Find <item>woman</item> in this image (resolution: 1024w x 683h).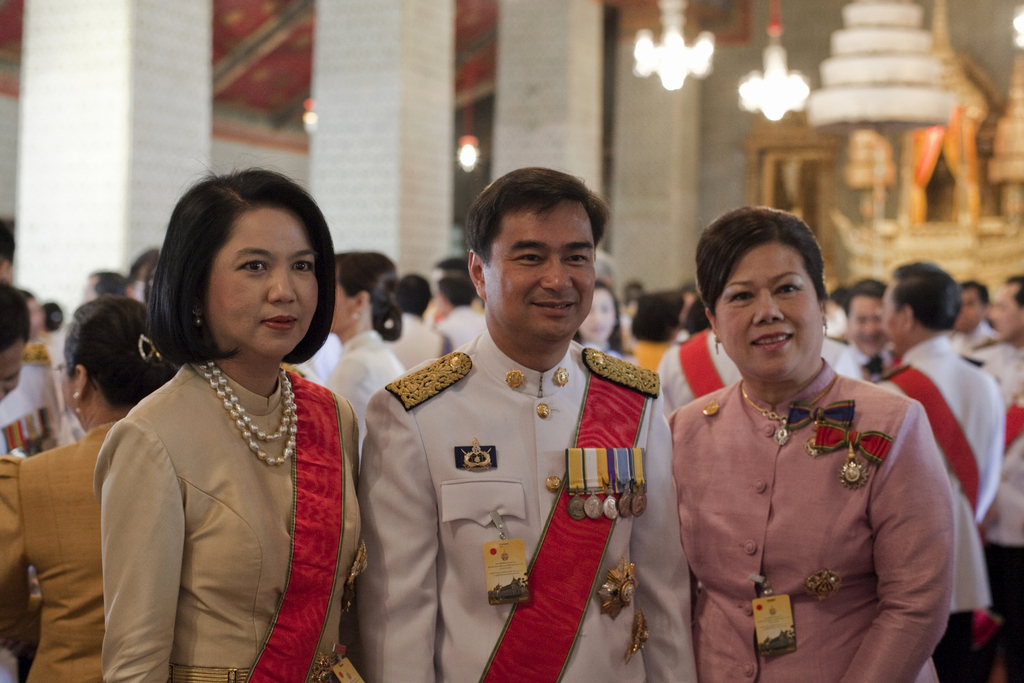
box=[68, 164, 376, 682].
